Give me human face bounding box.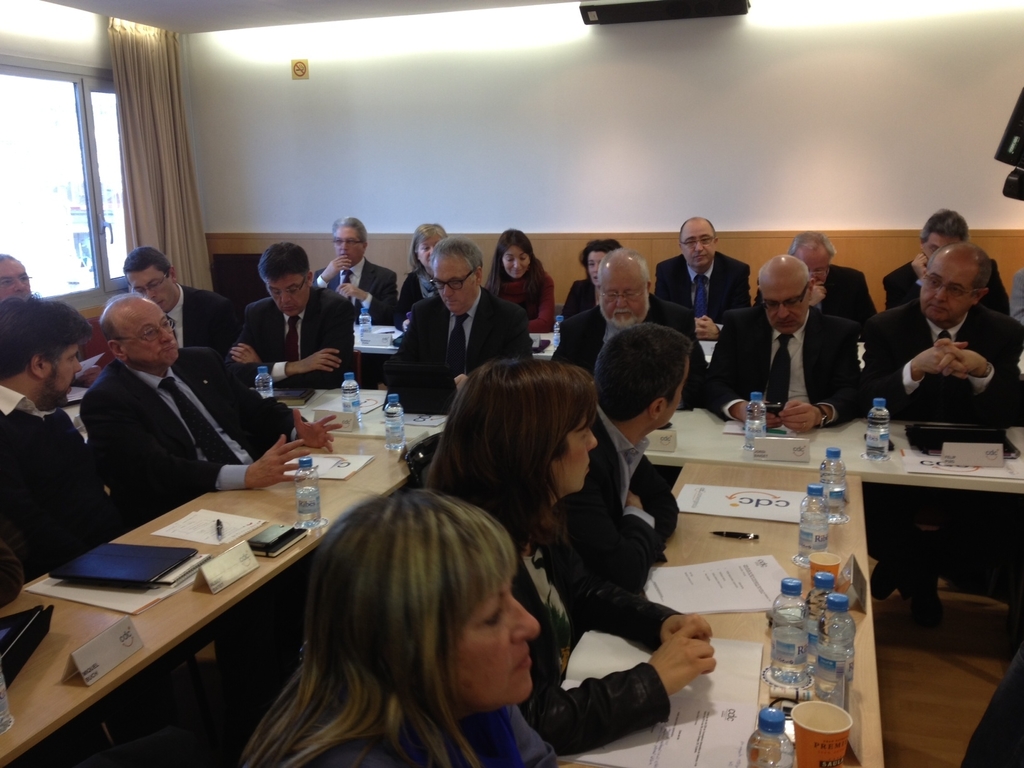
left=924, top=234, right=959, bottom=261.
